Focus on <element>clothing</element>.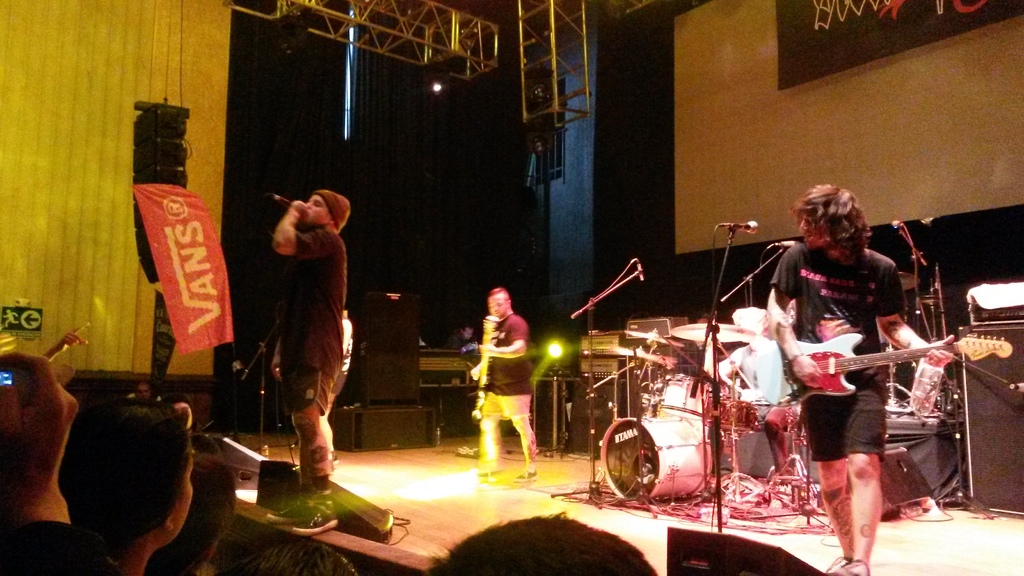
Focused at rect(0, 519, 122, 575).
